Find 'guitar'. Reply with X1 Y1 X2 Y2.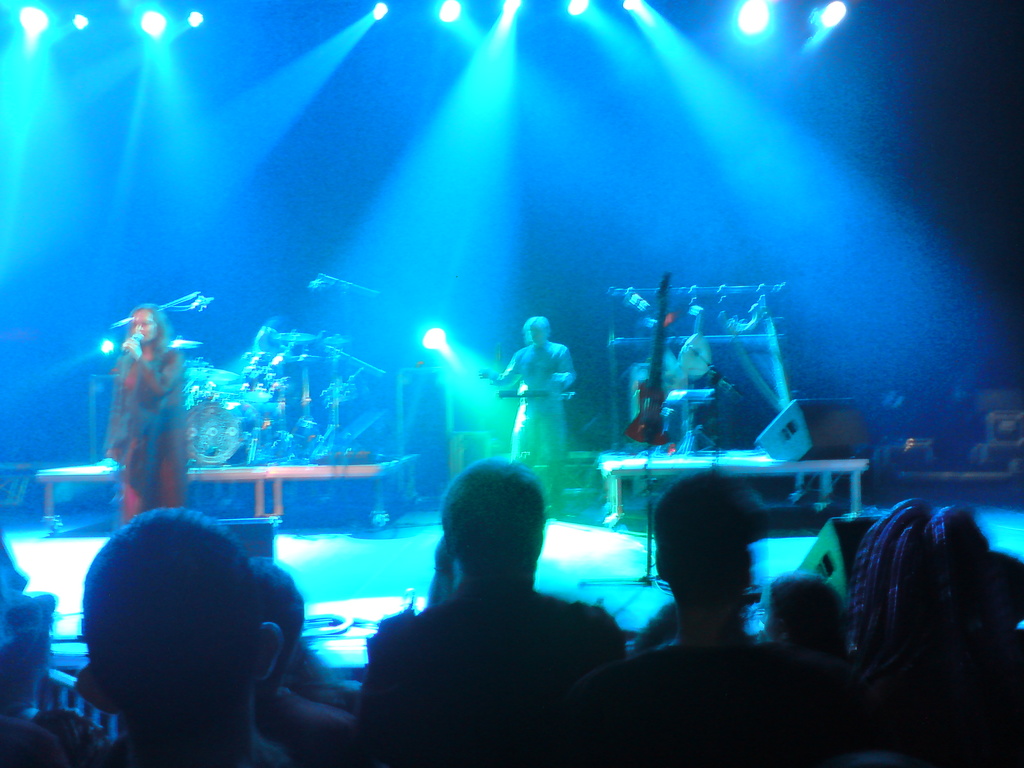
621 267 674 454.
